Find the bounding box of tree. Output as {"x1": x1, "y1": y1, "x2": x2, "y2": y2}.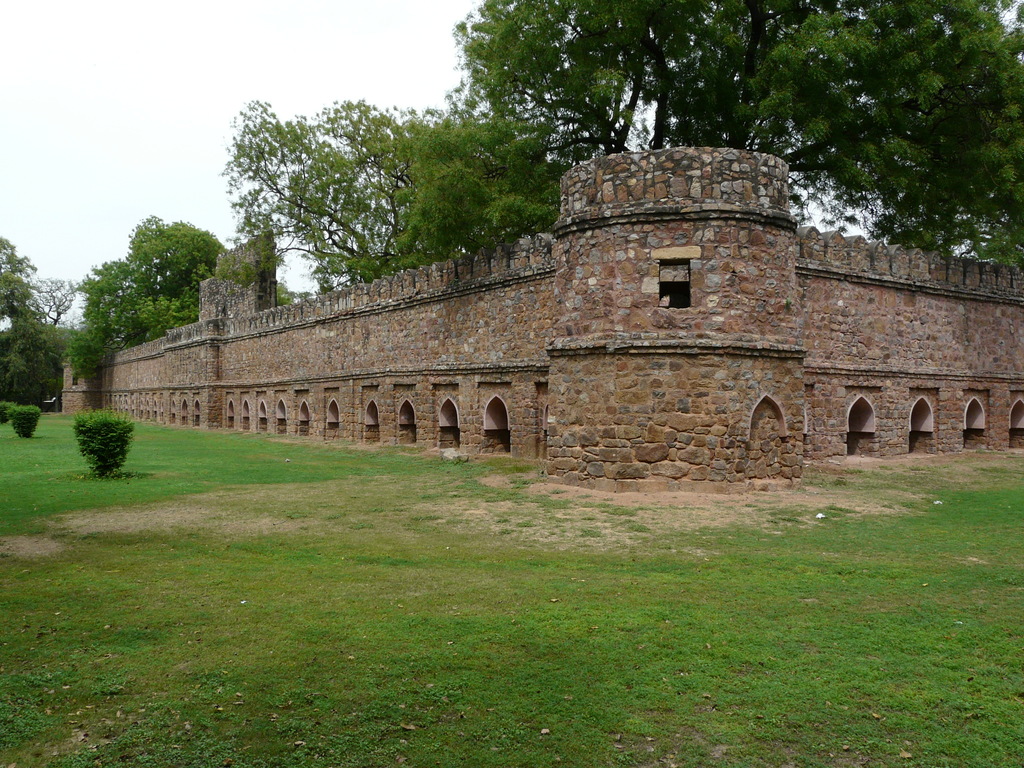
{"x1": 0, "y1": 234, "x2": 77, "y2": 417}.
